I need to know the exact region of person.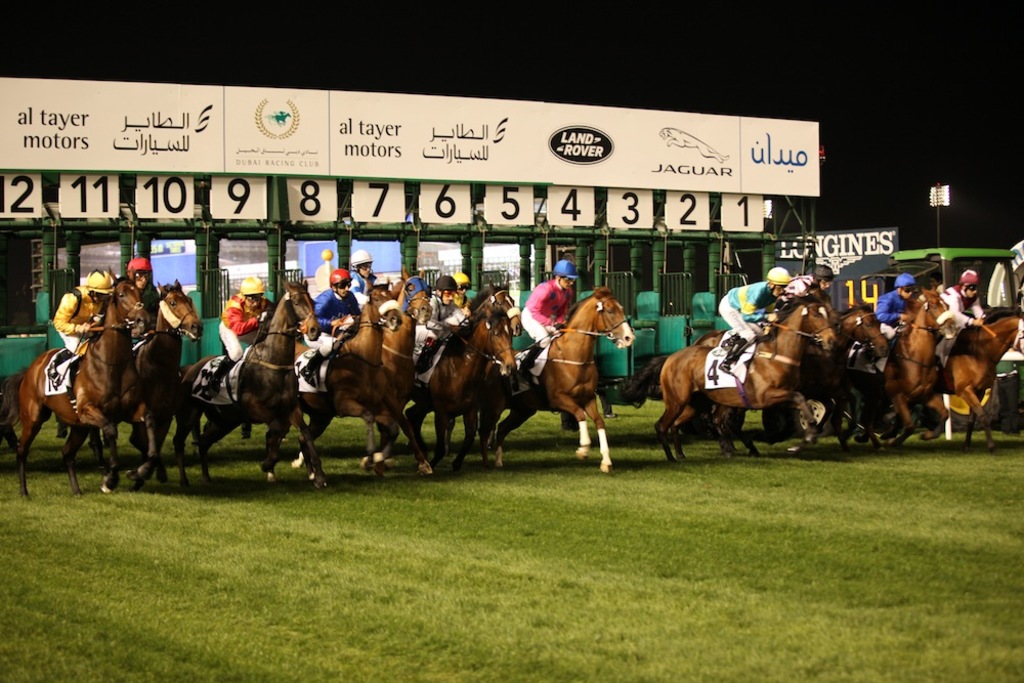
Region: <box>911,246,999,439</box>.
